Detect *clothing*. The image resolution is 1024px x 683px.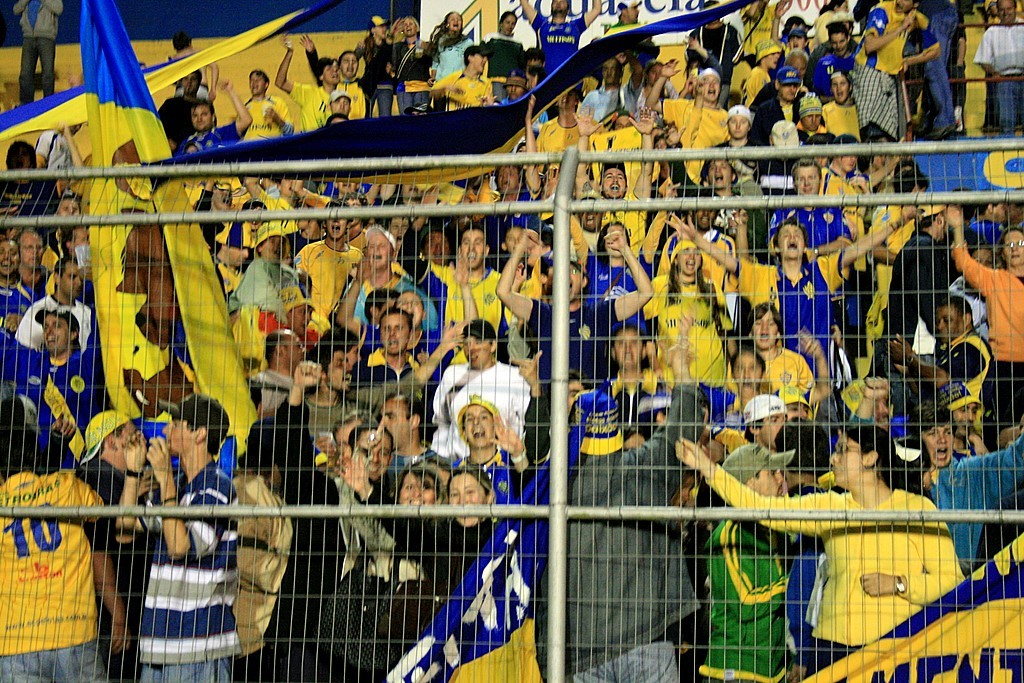
left=32, top=128, right=74, bottom=179.
